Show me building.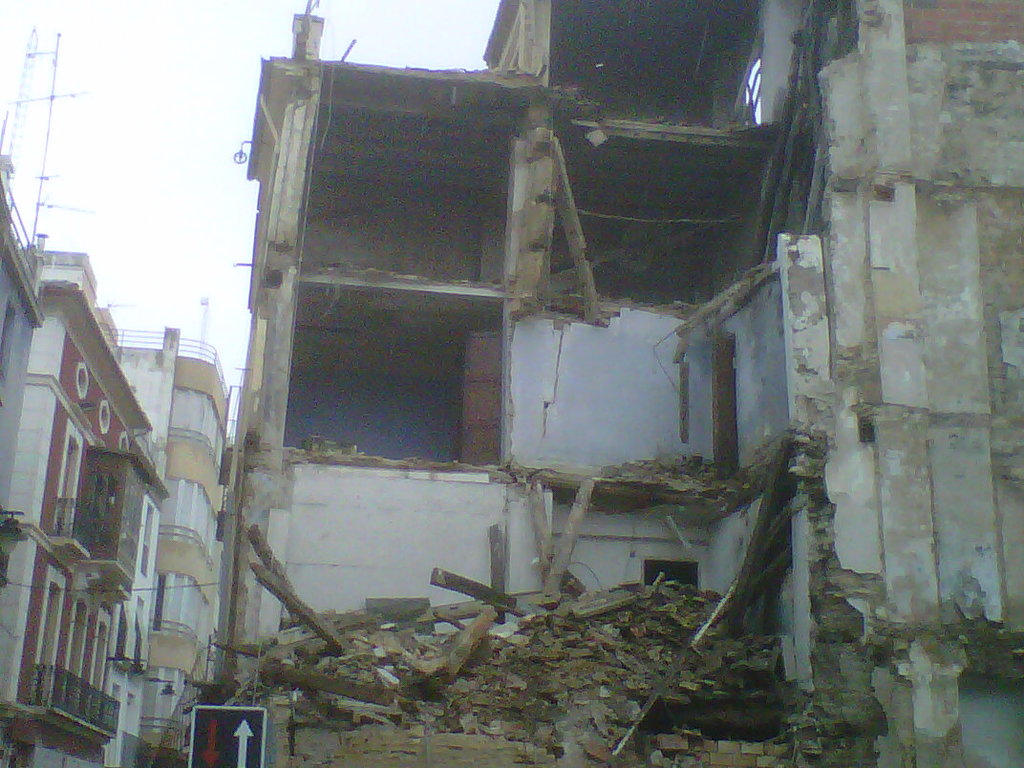
building is here: rect(17, 254, 153, 767).
